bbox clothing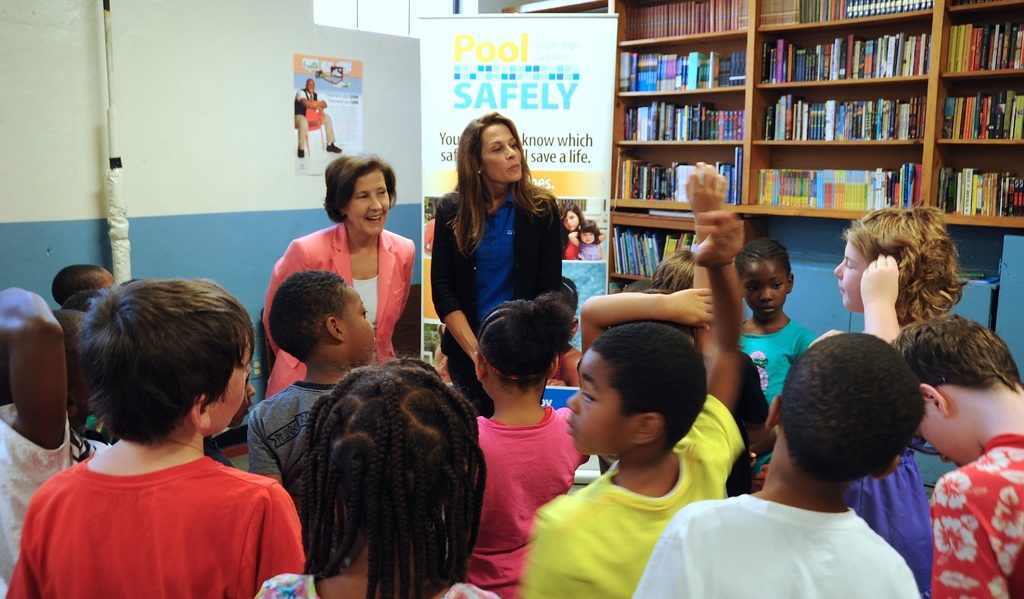
[289,85,336,147]
